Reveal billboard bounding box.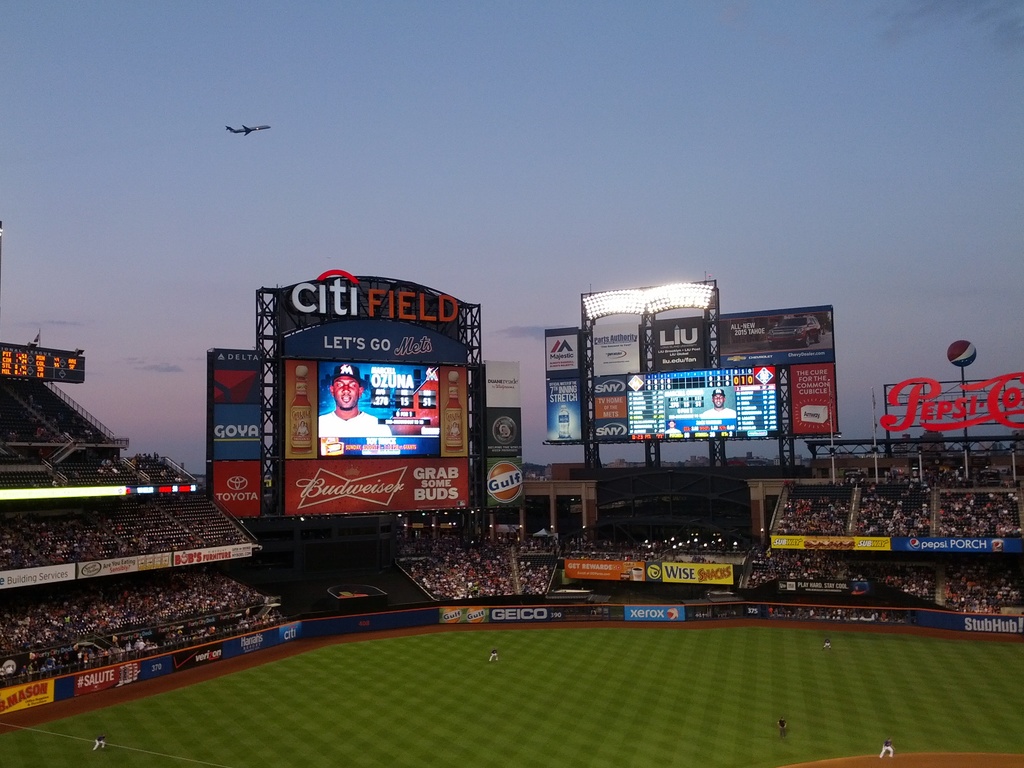
Revealed: locate(281, 457, 469, 523).
